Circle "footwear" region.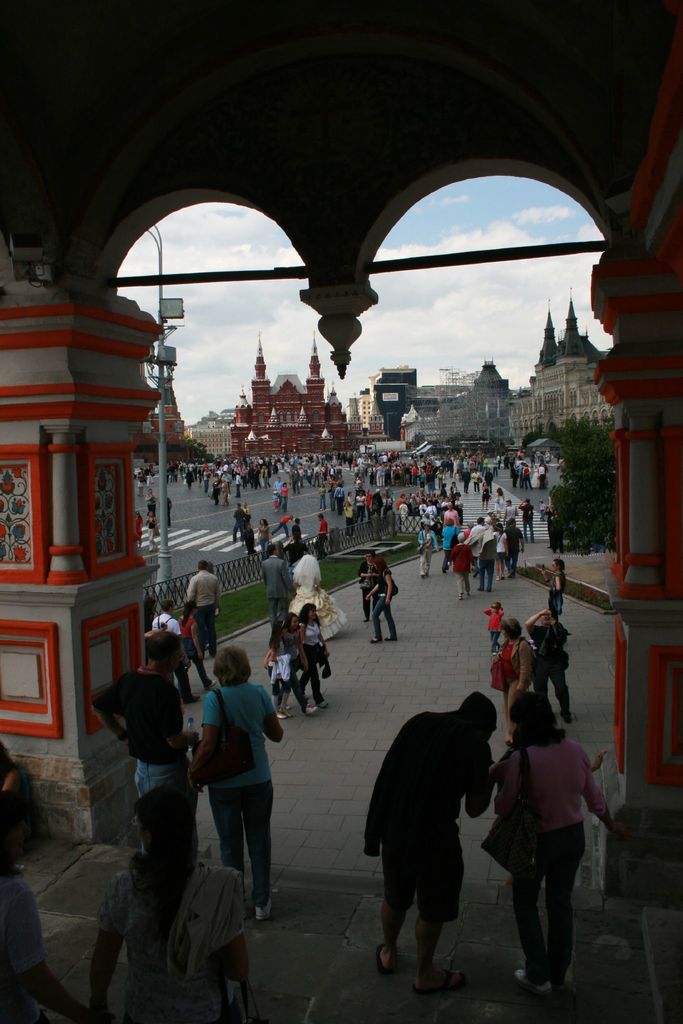
Region: (375,939,396,975).
